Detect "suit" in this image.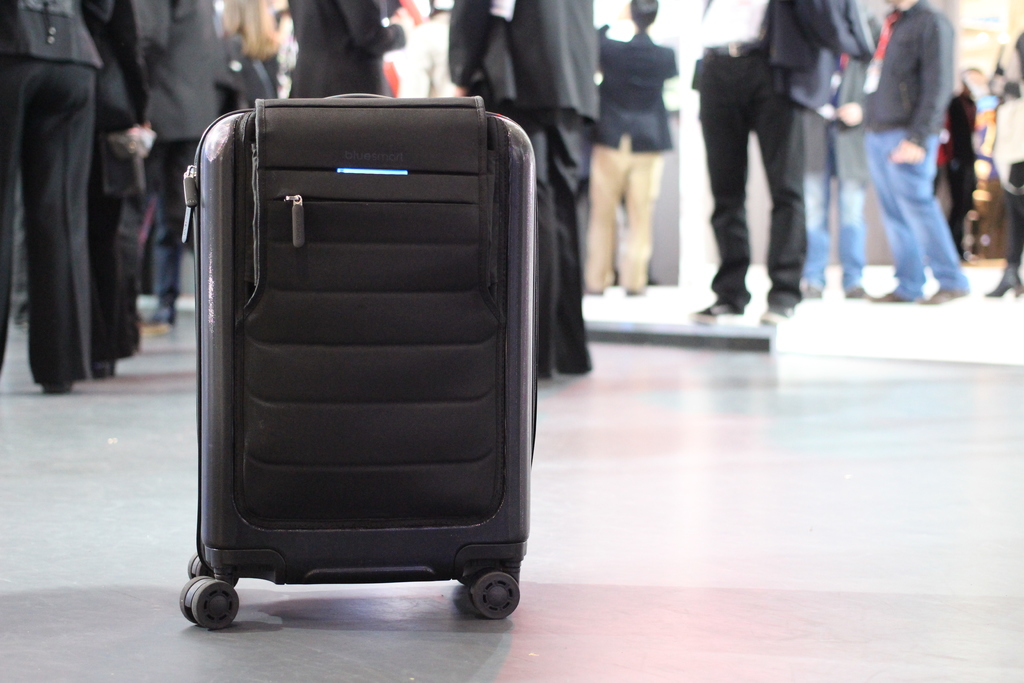
Detection: Rect(141, 0, 243, 319).
